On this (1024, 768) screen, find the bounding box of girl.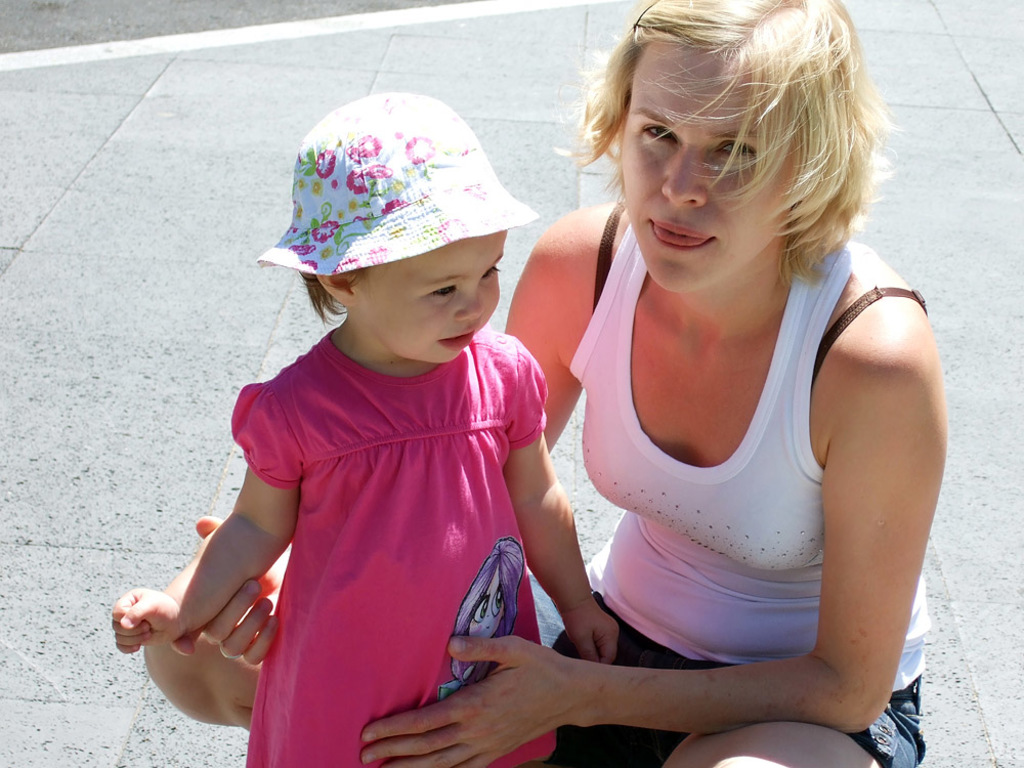
Bounding box: x1=140, y1=0, x2=950, y2=767.
